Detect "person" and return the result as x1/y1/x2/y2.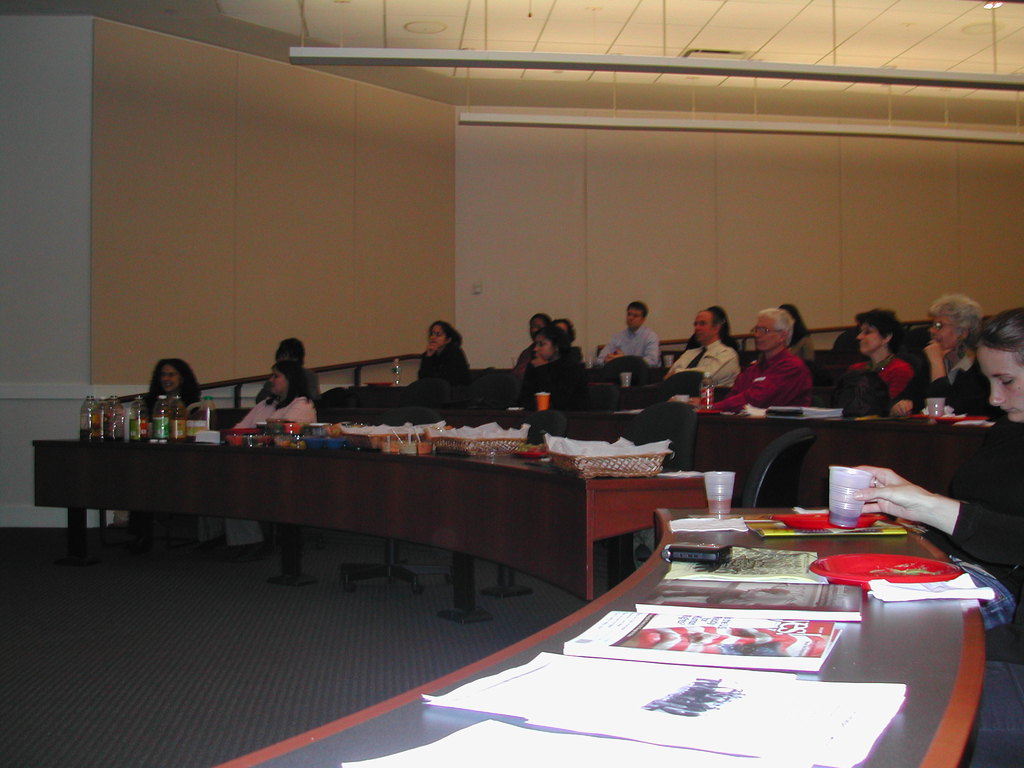
515/312/548/366.
